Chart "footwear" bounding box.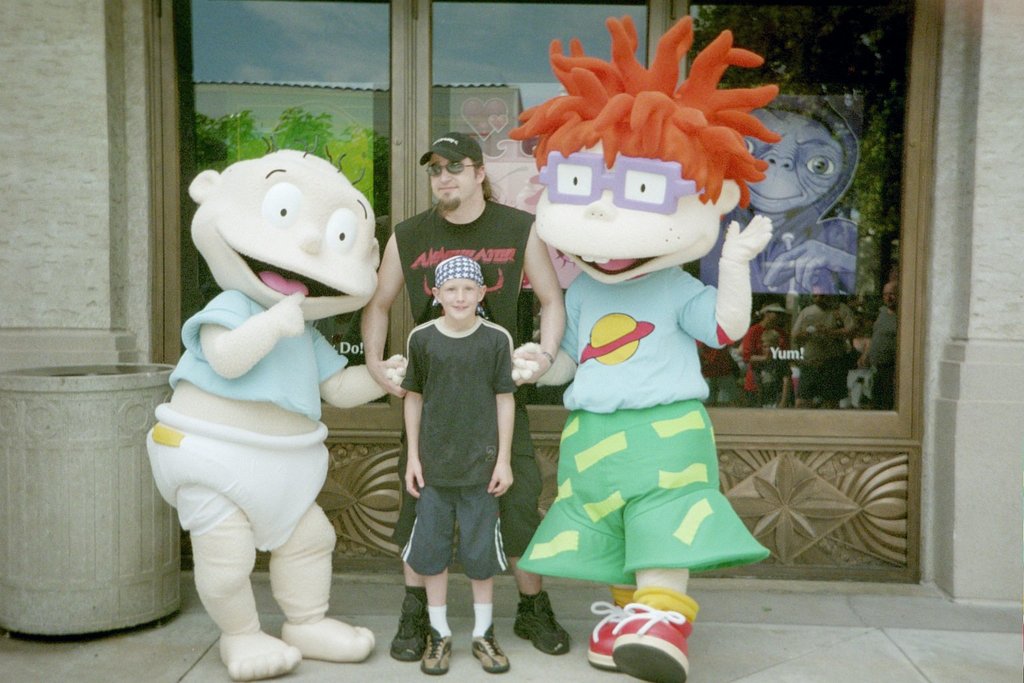
Charted: <bbox>595, 596, 702, 673</bbox>.
